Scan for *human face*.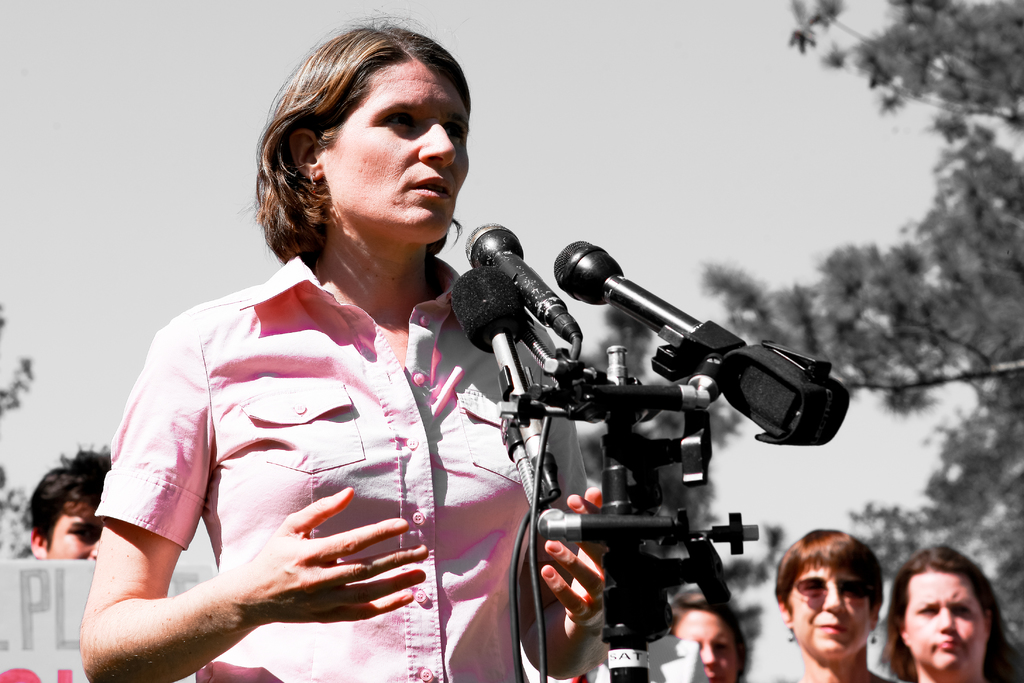
Scan result: <box>45,501,101,563</box>.
